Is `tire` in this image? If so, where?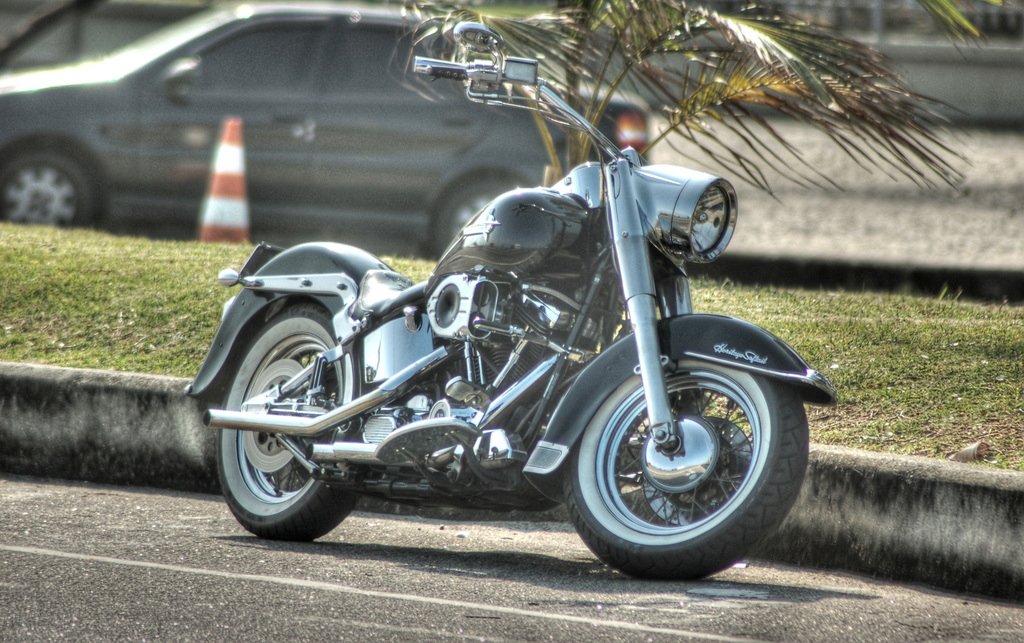
Yes, at {"left": 217, "top": 302, "right": 362, "bottom": 545}.
